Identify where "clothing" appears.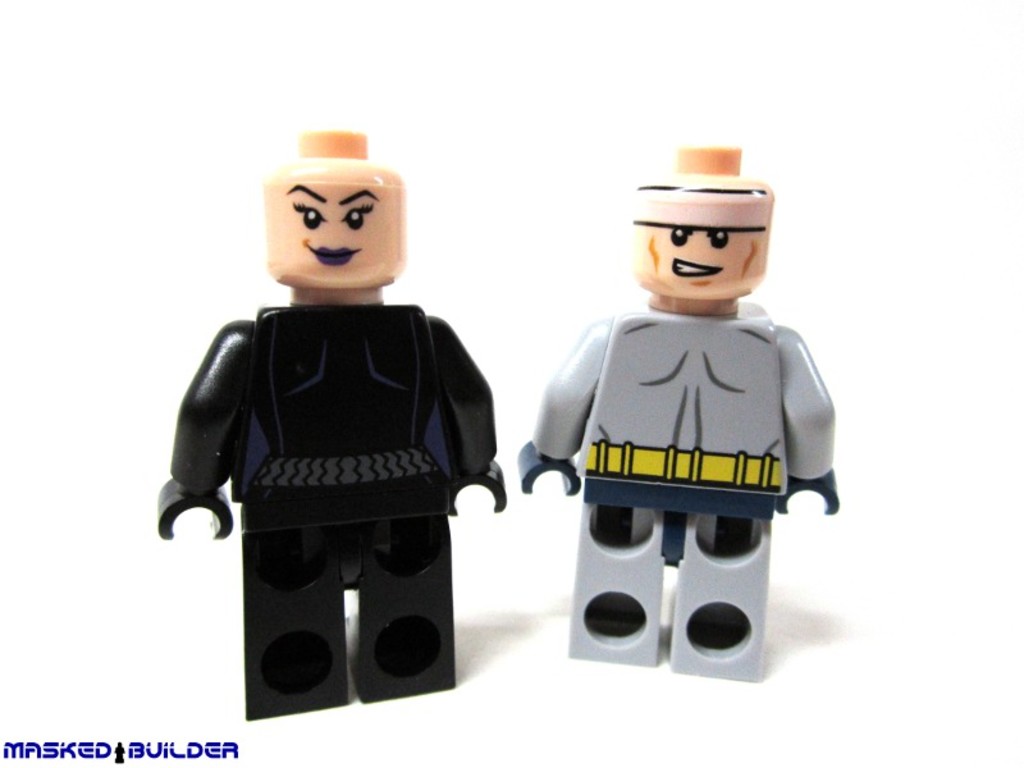
Appears at BBox(165, 218, 500, 691).
